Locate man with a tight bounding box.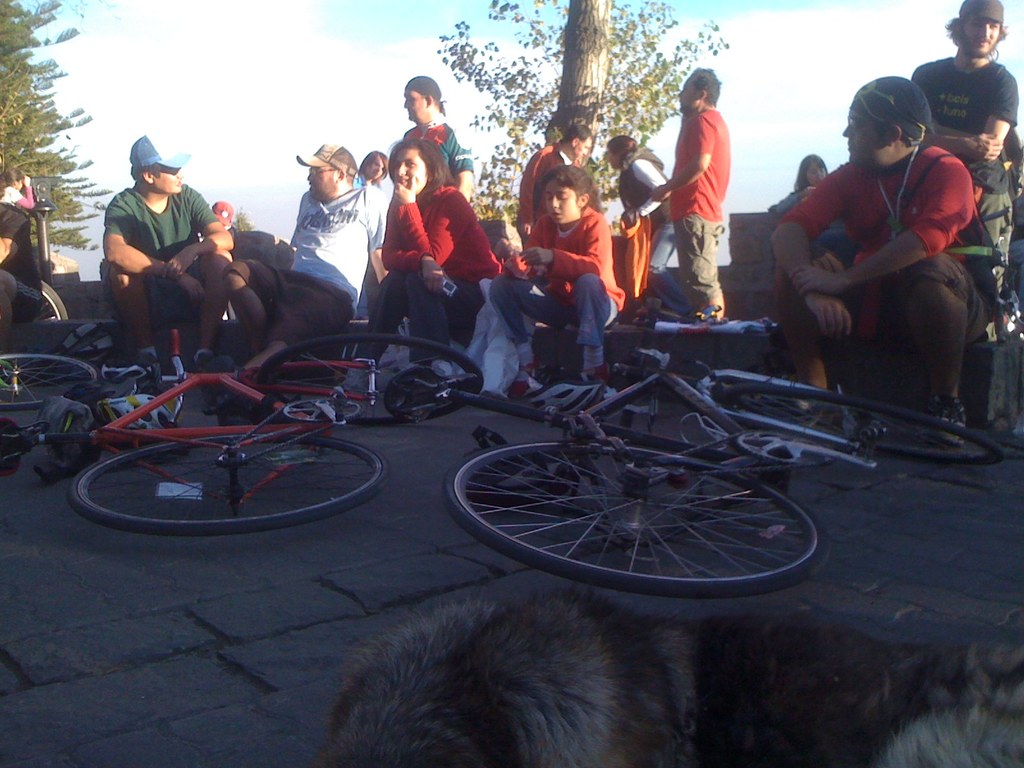
box(218, 141, 387, 369).
